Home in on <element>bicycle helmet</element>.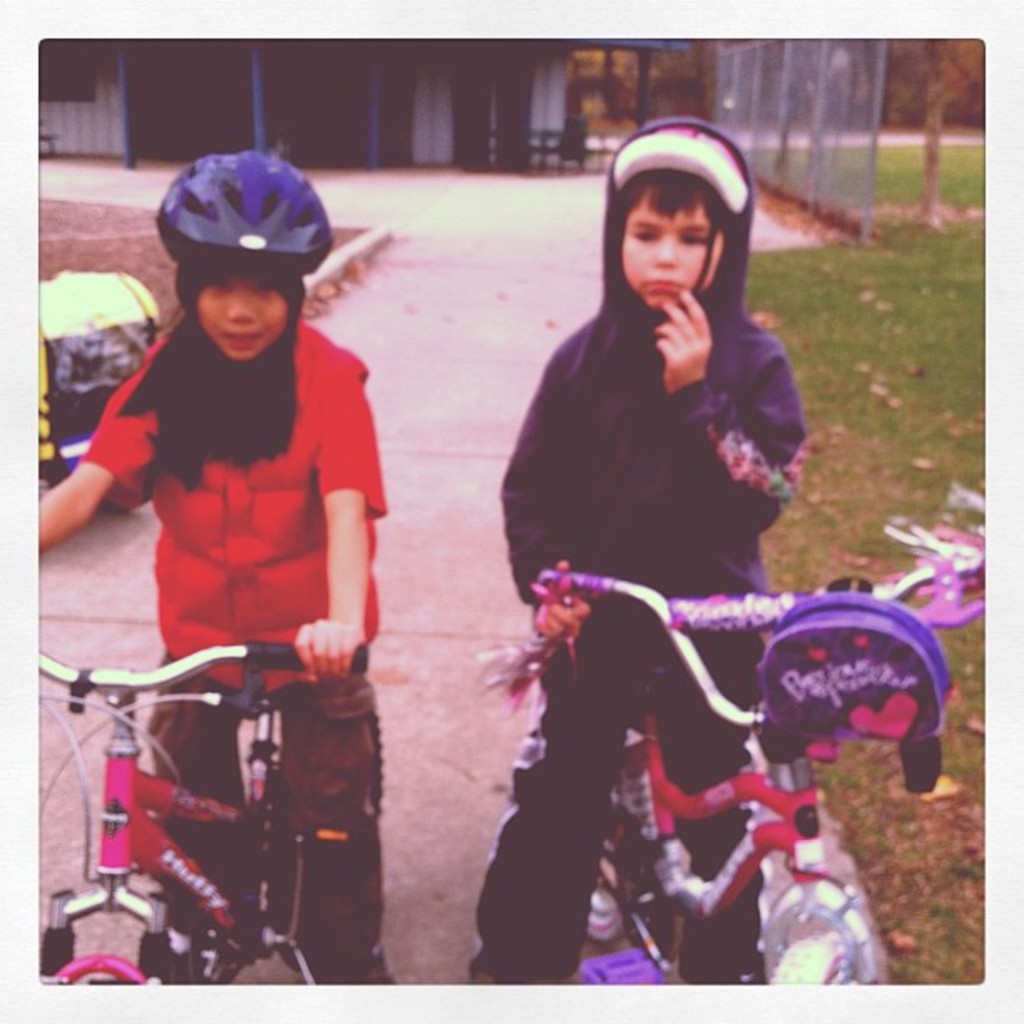
Homed in at {"x1": 609, "y1": 119, "x2": 753, "y2": 209}.
